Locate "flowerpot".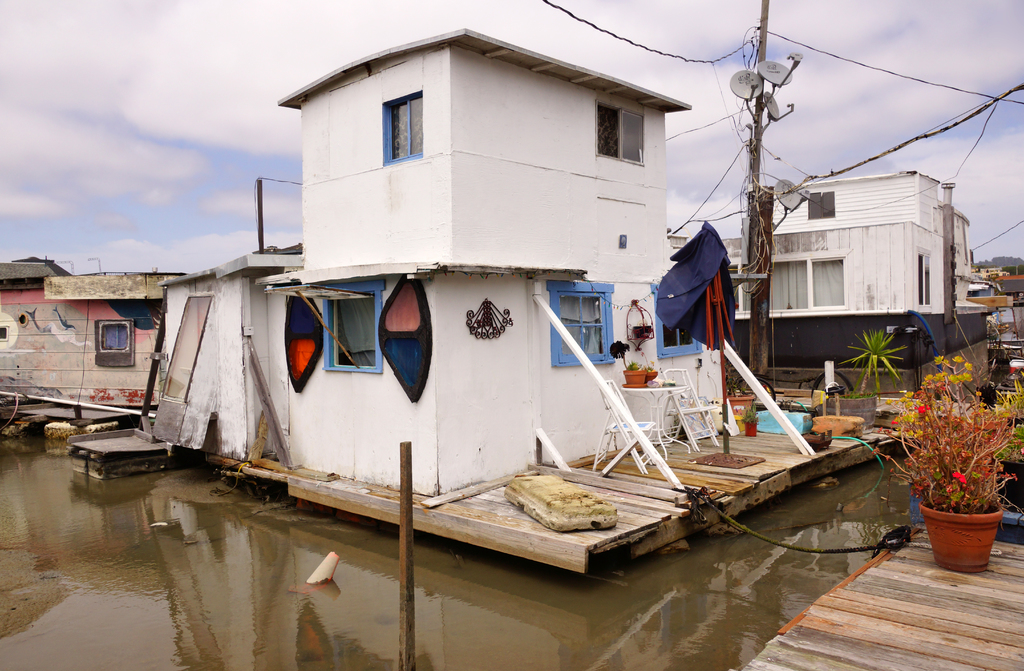
Bounding box: x1=824 y1=395 x2=877 y2=435.
